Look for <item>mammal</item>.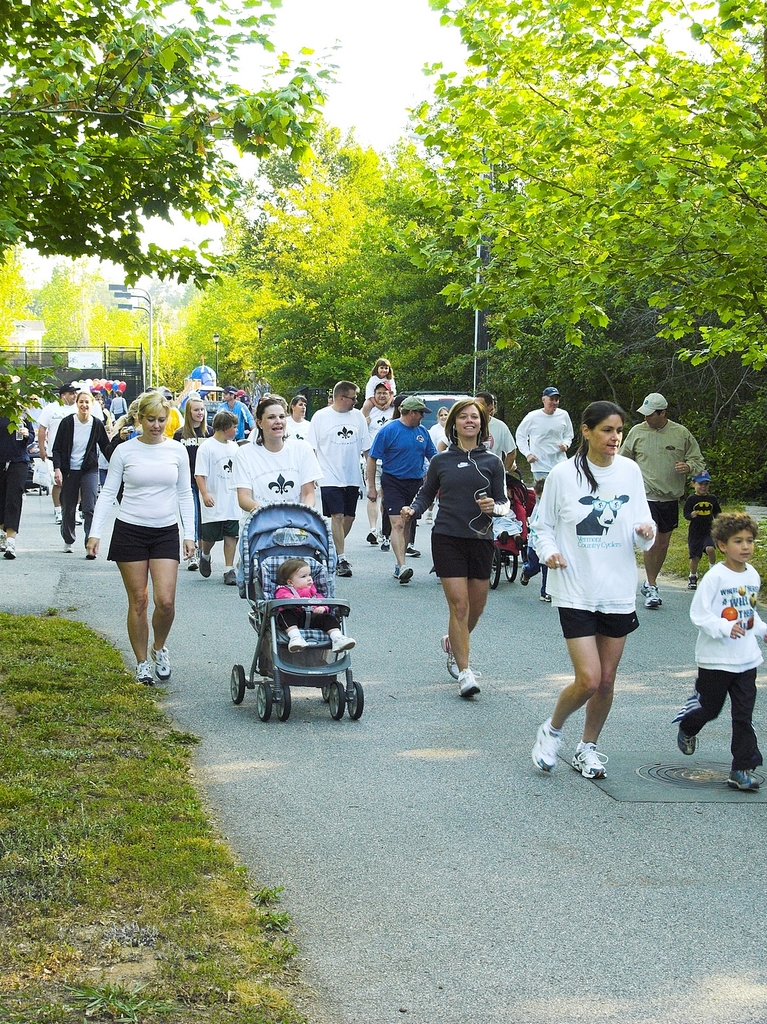
Found: l=363, t=396, r=438, b=582.
